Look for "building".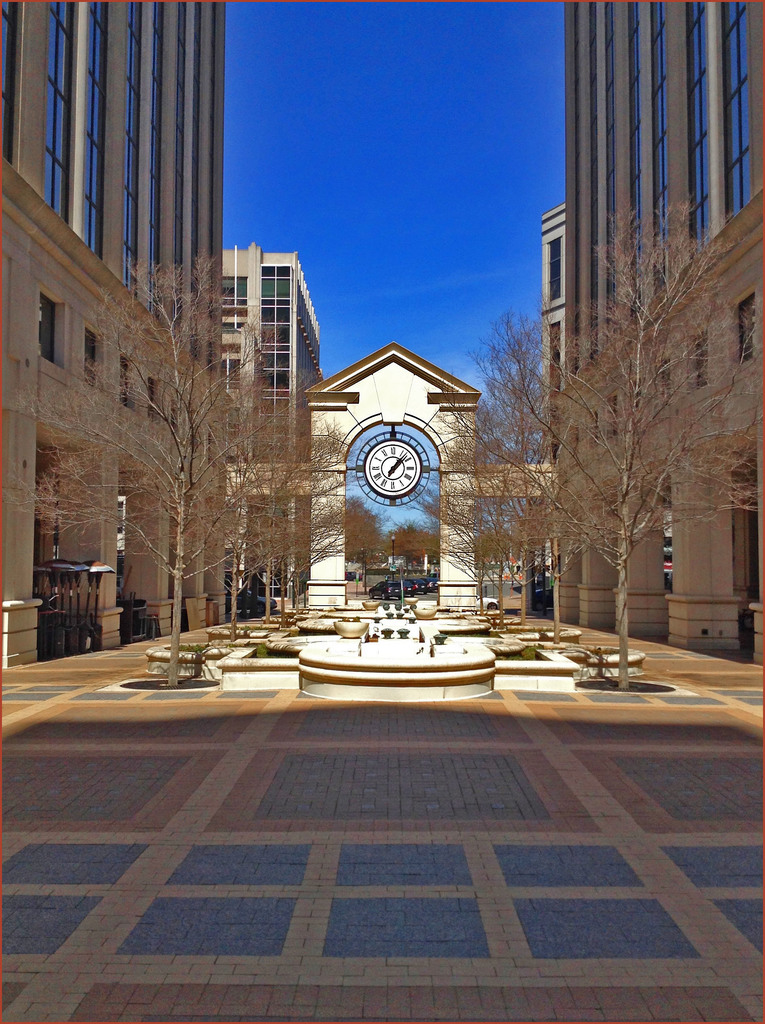
Found: region(551, 0, 762, 668).
